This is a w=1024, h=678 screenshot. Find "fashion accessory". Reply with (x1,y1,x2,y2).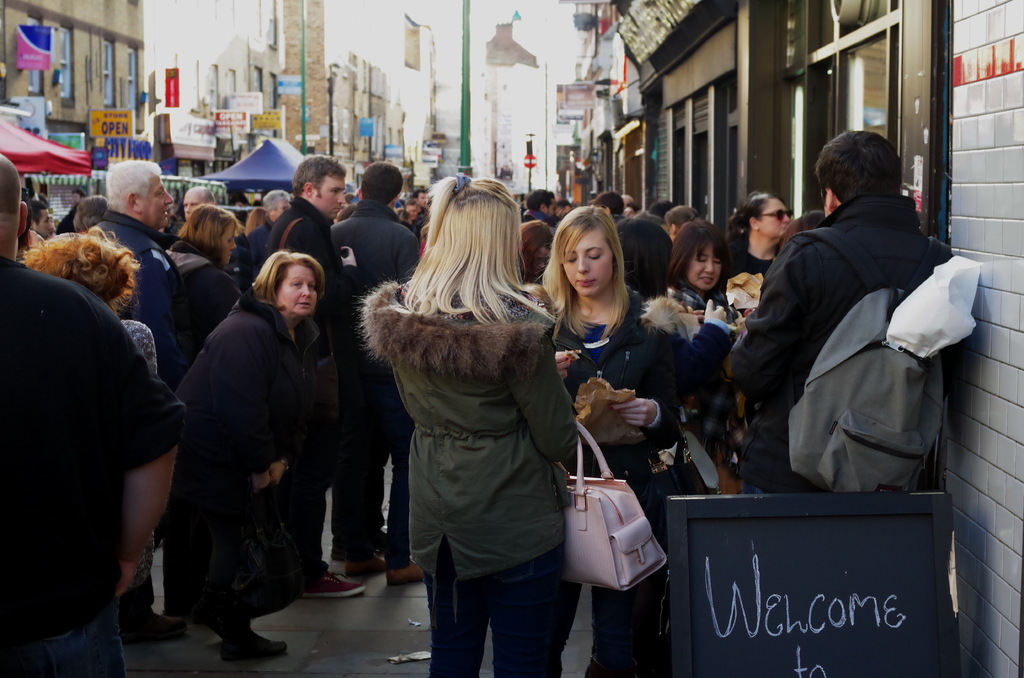
(783,220,954,498).
